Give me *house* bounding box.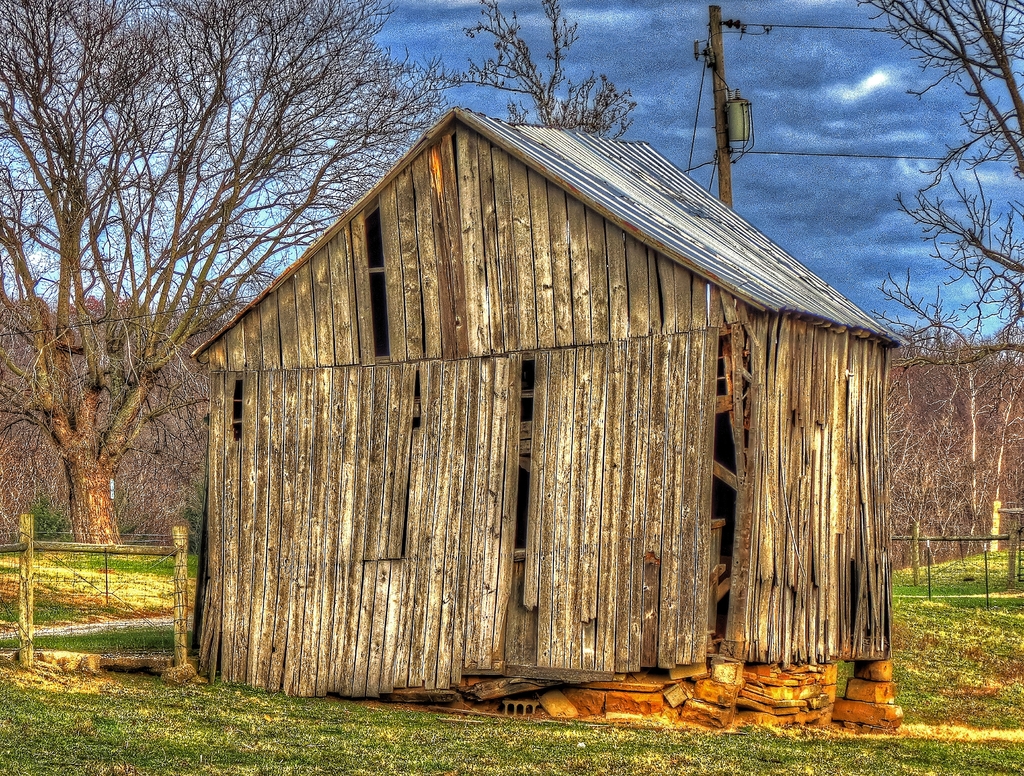
188 113 906 692.
